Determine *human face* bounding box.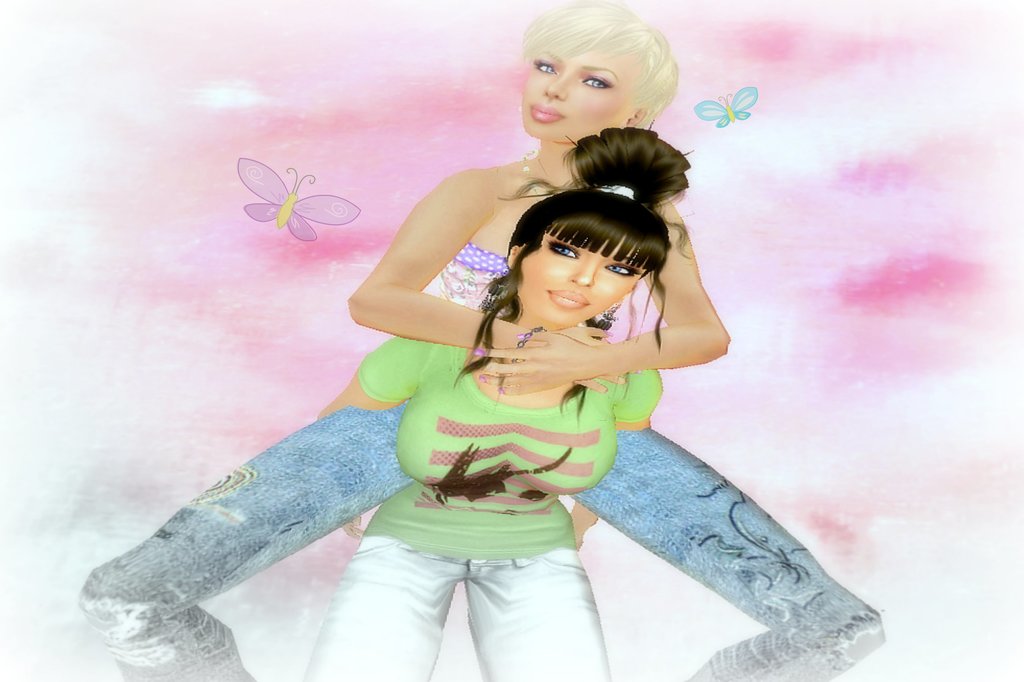
Determined: (524,53,632,137).
